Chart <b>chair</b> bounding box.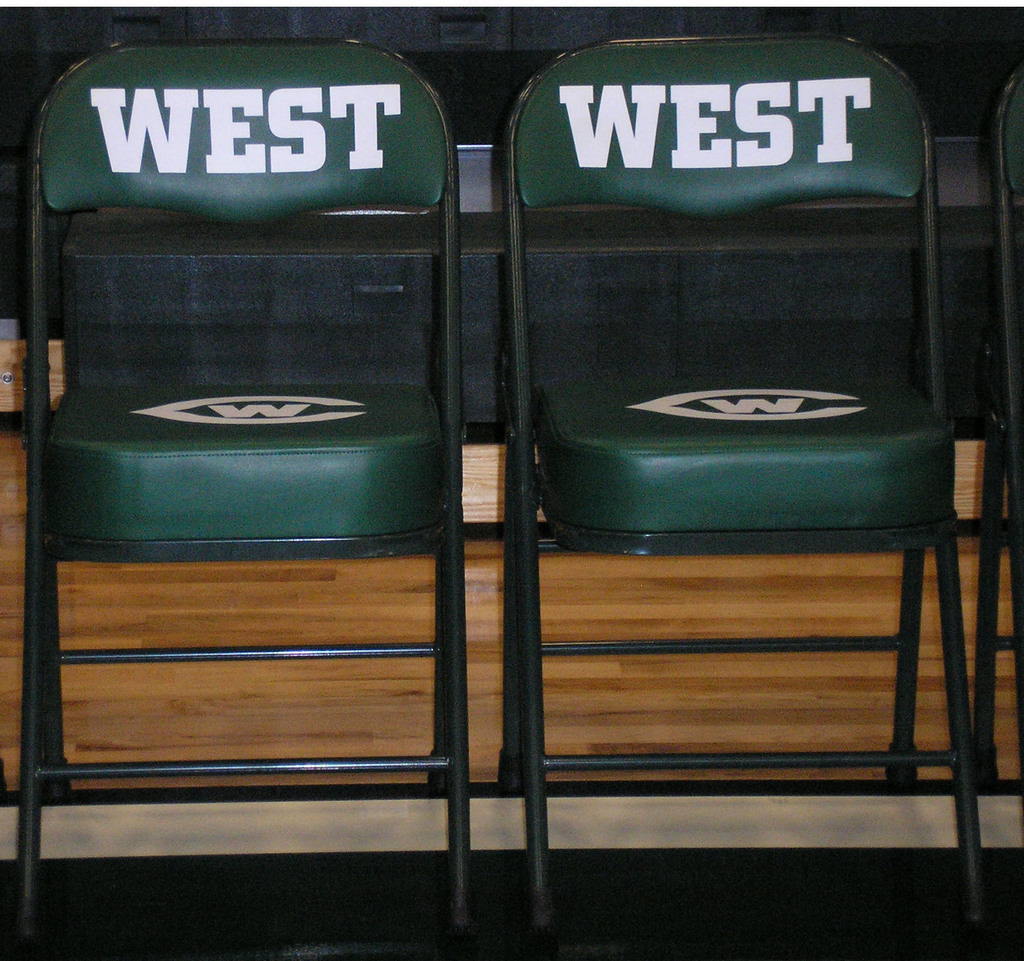
Charted: box(15, 36, 475, 939).
